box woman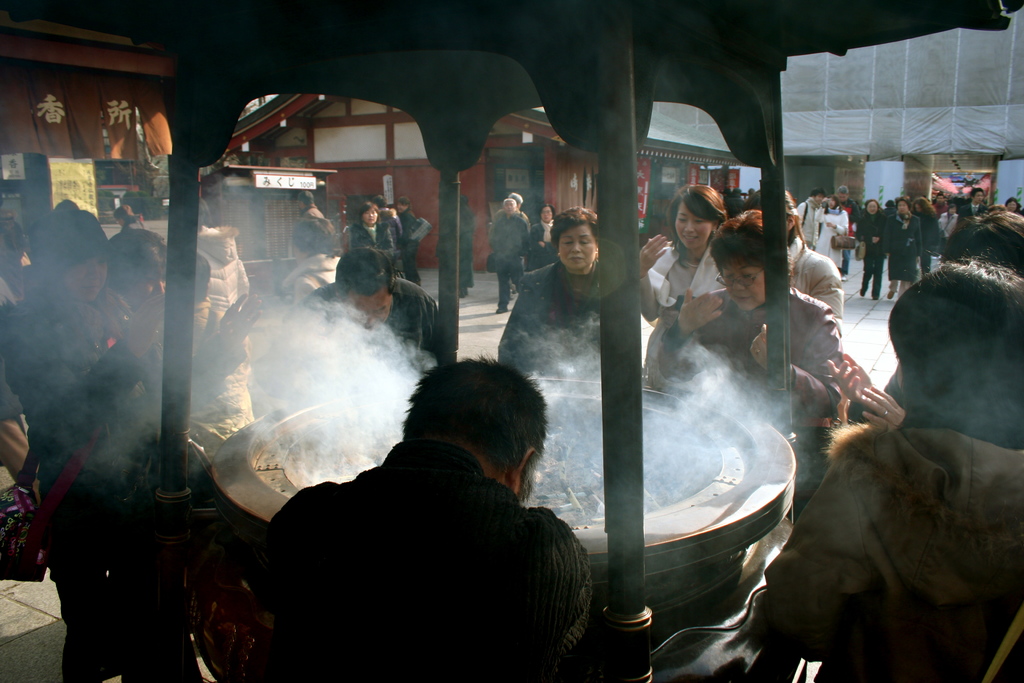
<bbox>717, 183, 840, 347</bbox>
